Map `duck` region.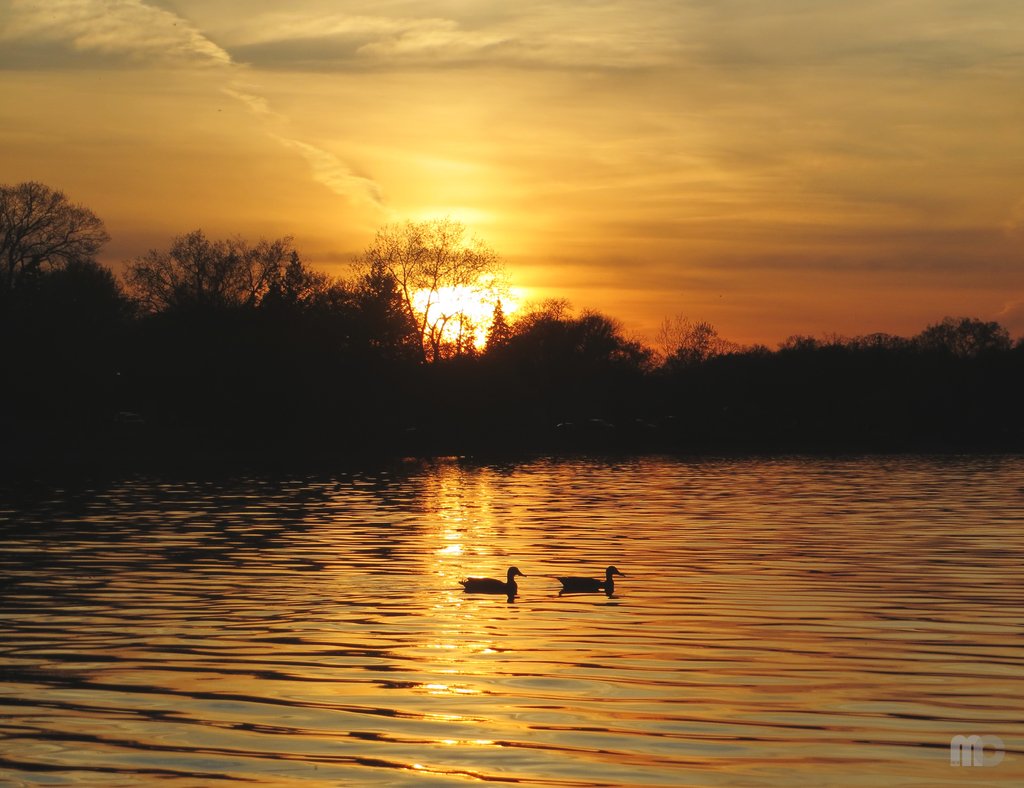
Mapped to x1=463 y1=565 x2=531 y2=603.
